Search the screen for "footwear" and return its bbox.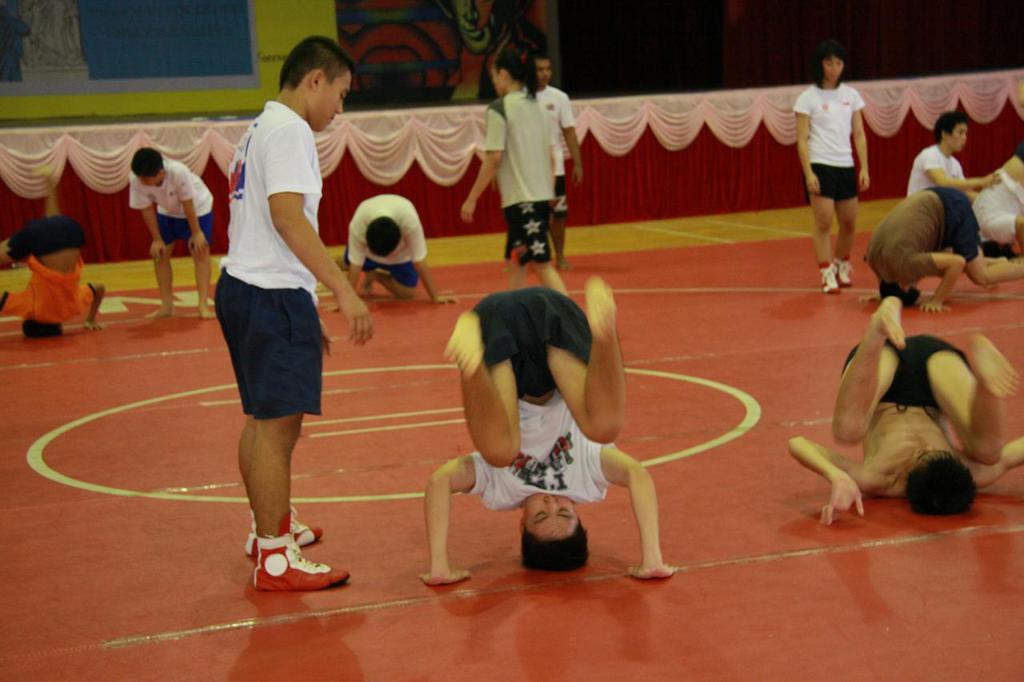
Found: locate(830, 261, 854, 288).
